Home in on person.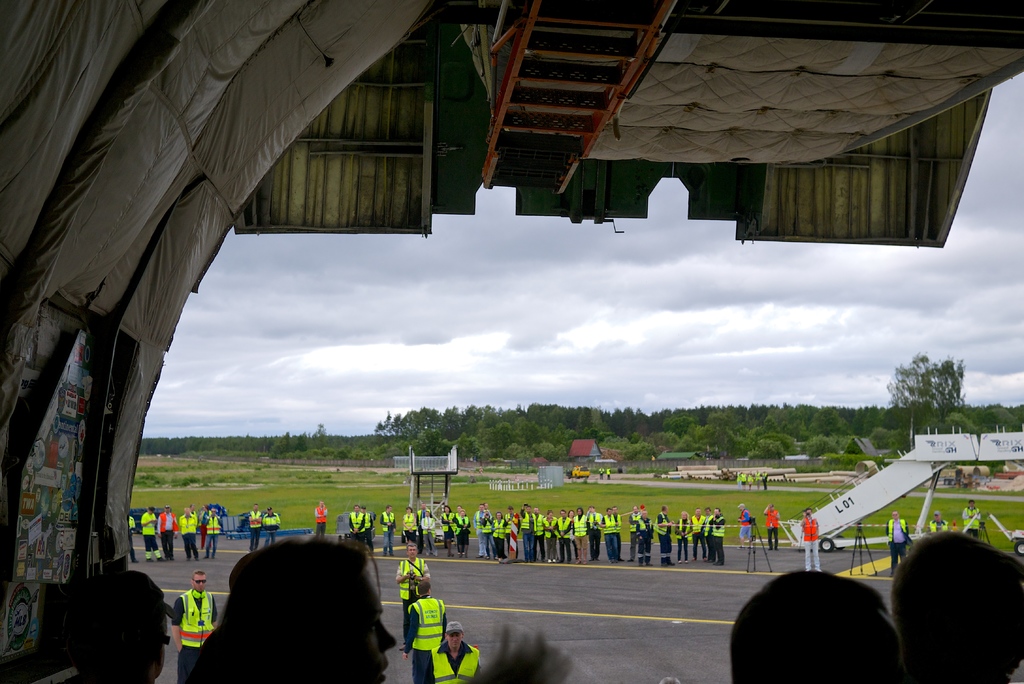
Homed in at 600, 504, 615, 562.
